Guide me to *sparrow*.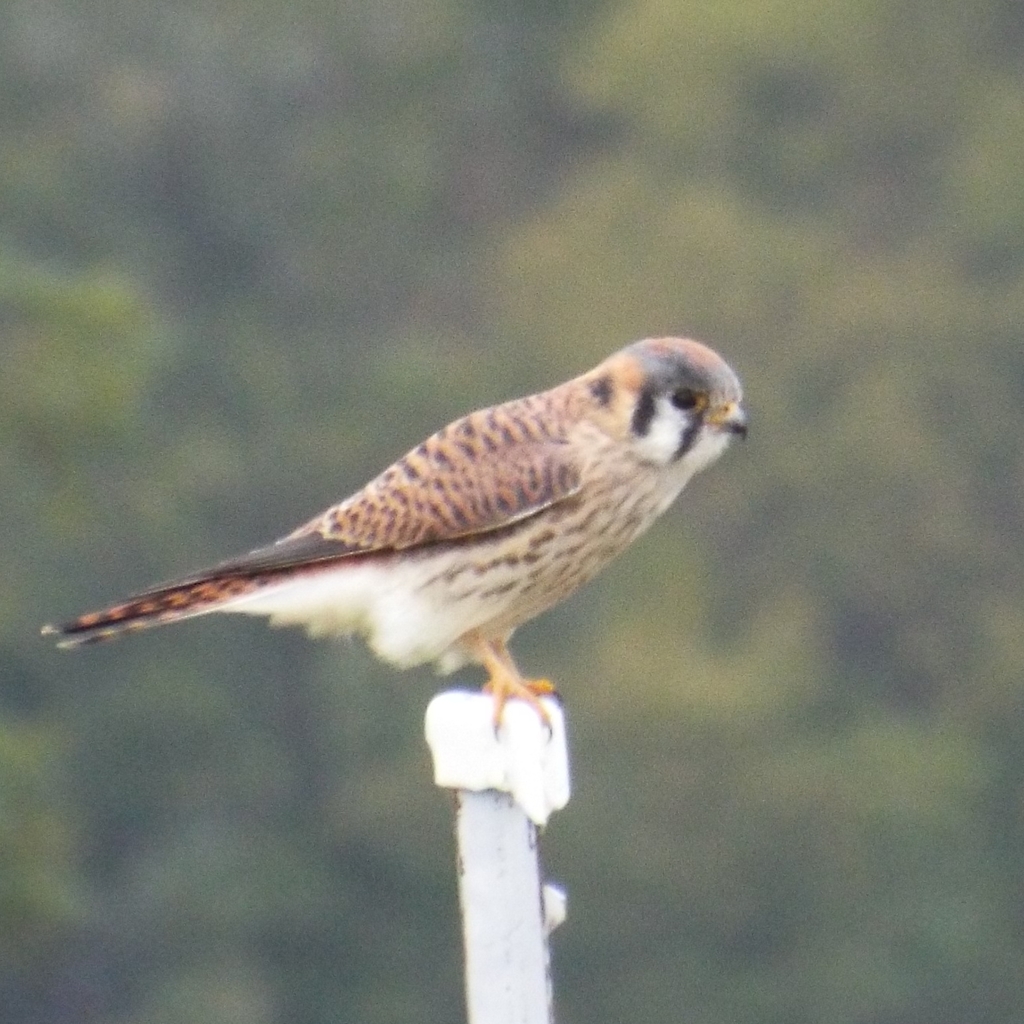
Guidance: bbox(53, 316, 765, 736).
